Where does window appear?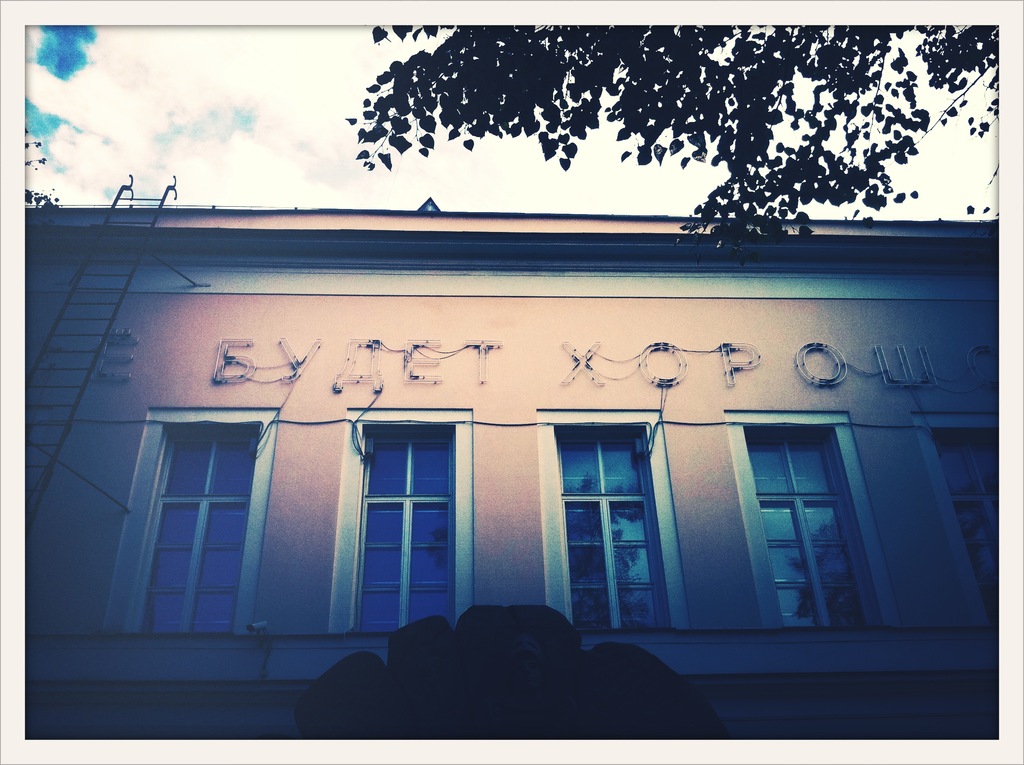
Appears at BBox(554, 428, 664, 632).
